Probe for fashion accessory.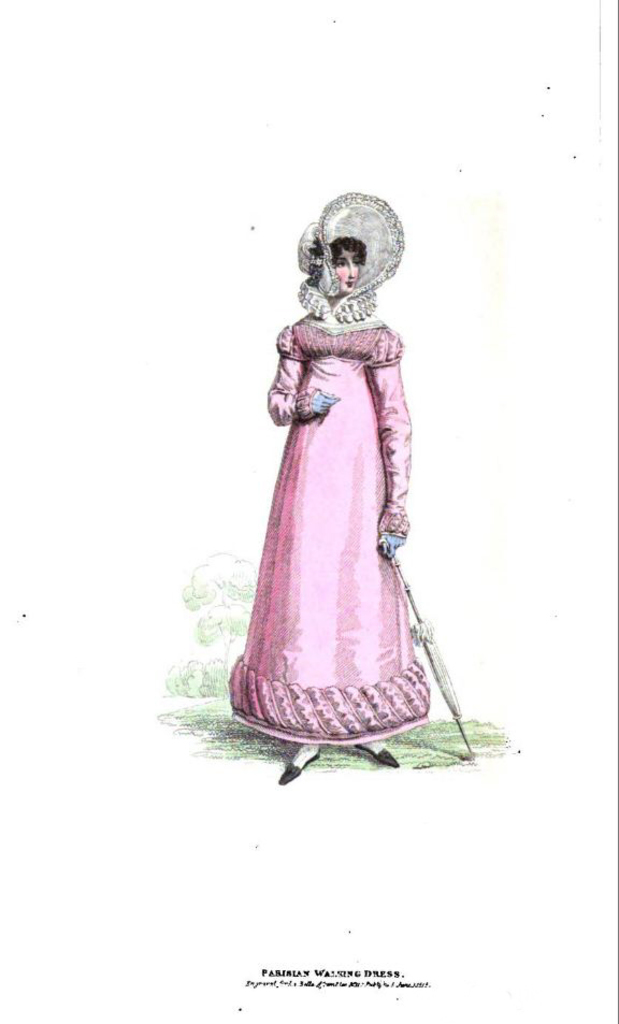
Probe result: select_region(277, 741, 323, 788).
